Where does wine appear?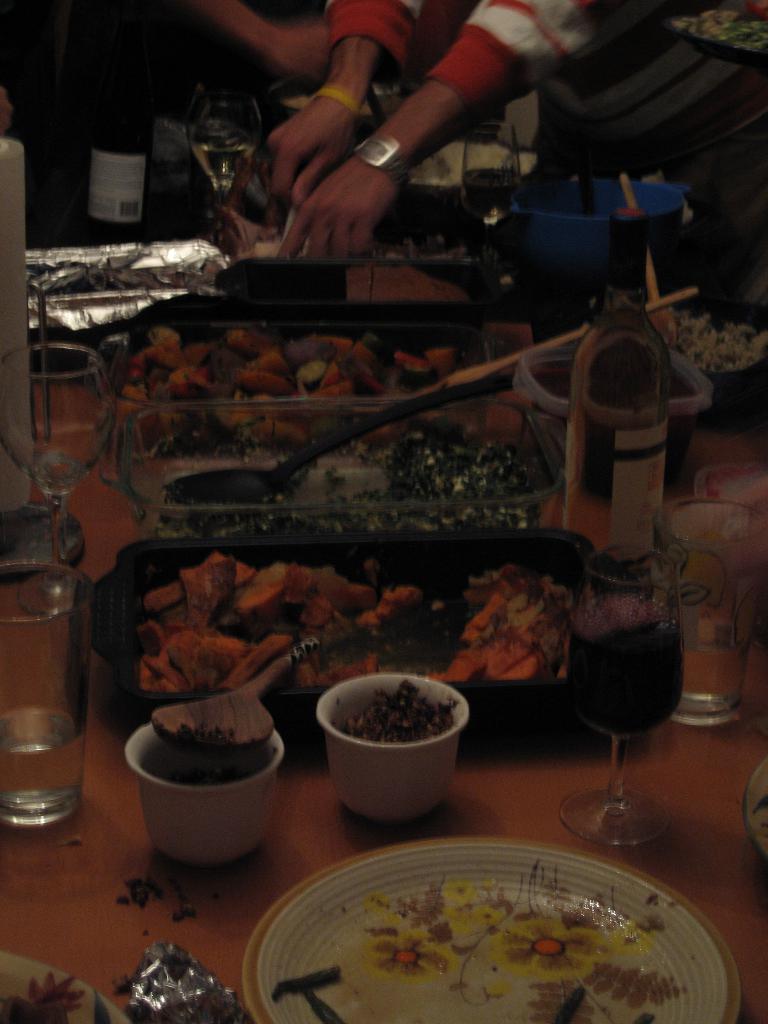
Appears at [88, 104, 157, 239].
